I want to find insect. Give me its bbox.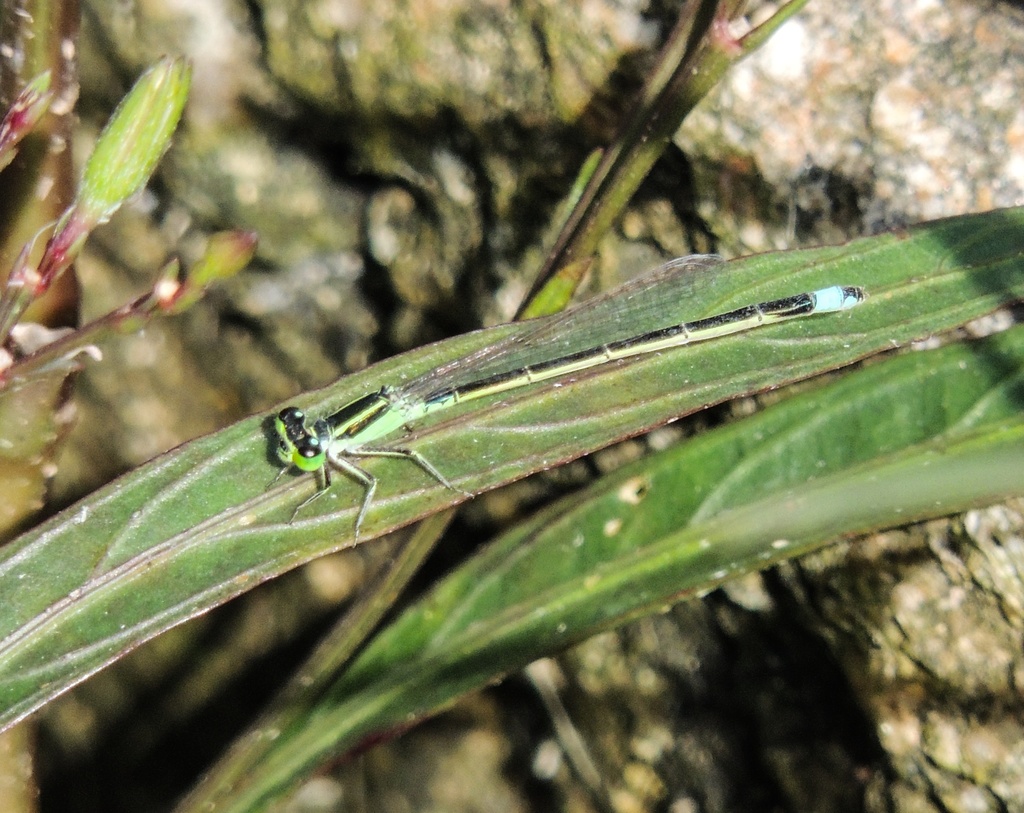
(x1=266, y1=250, x2=872, y2=549).
